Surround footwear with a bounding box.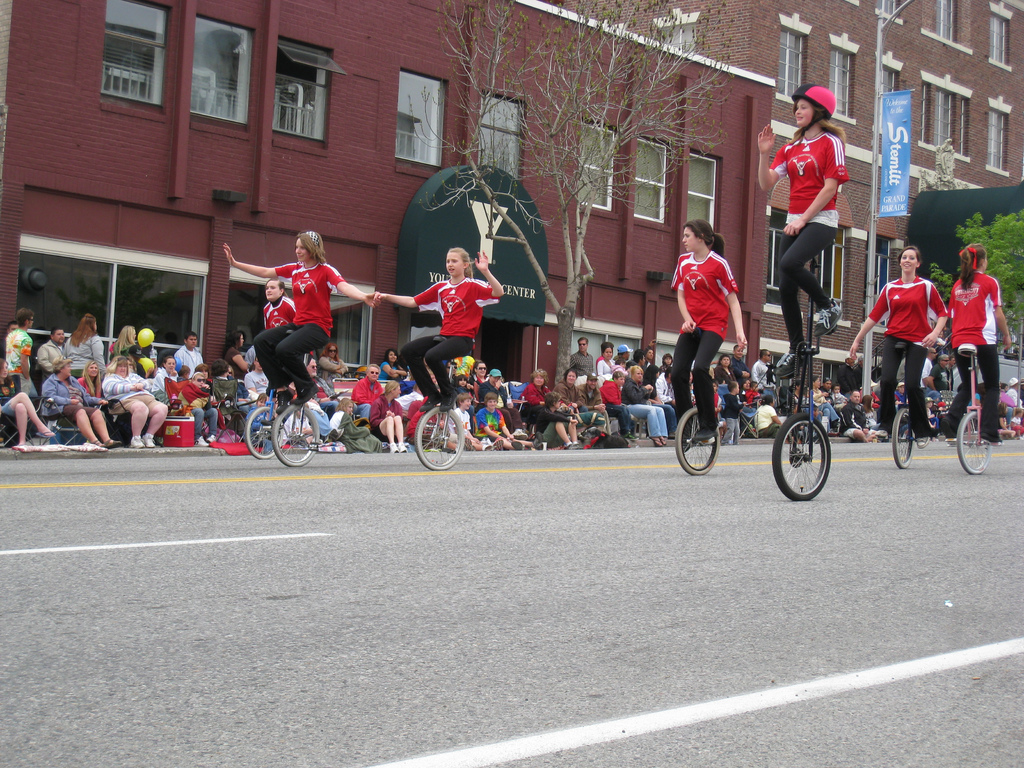
l=911, t=424, r=924, b=447.
